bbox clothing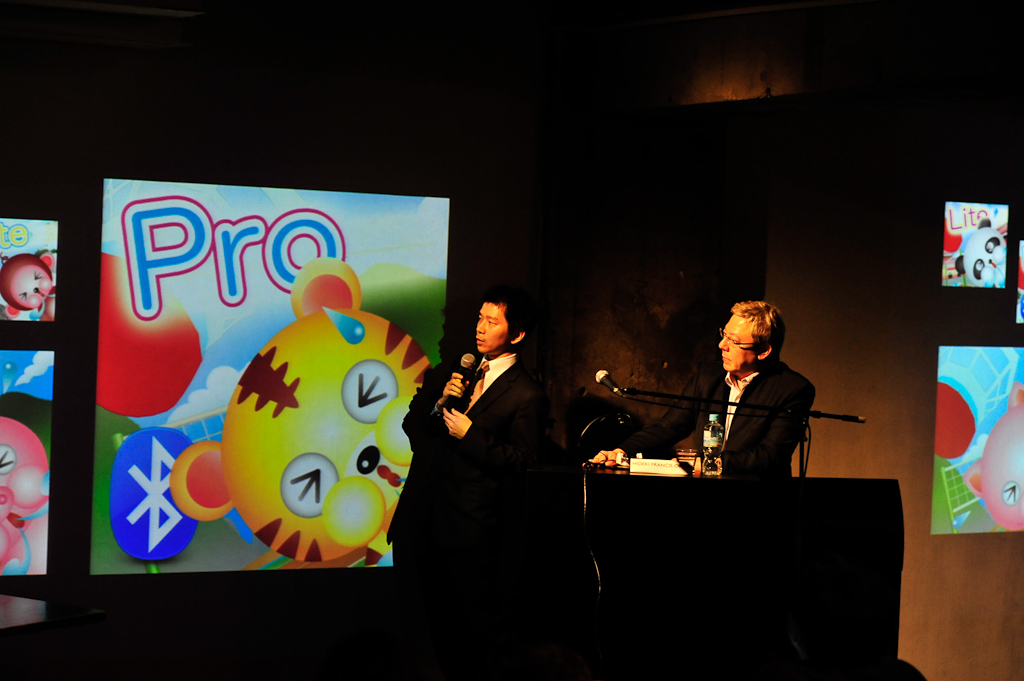
rect(702, 360, 815, 476)
